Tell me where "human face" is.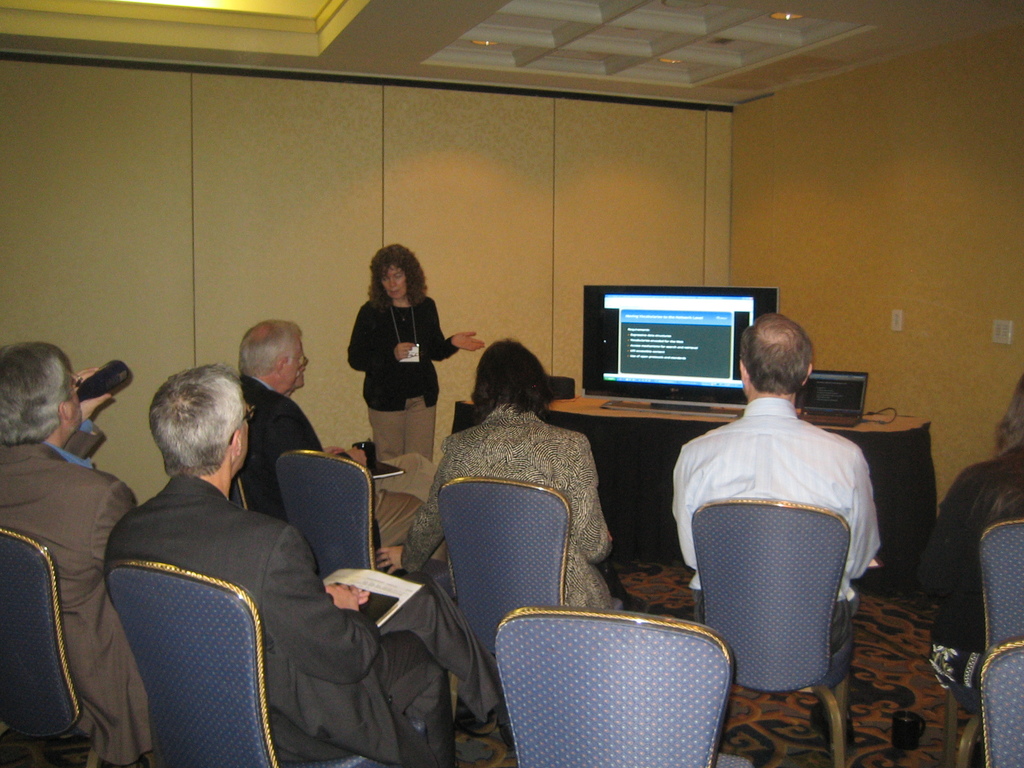
"human face" is at select_region(376, 265, 410, 305).
